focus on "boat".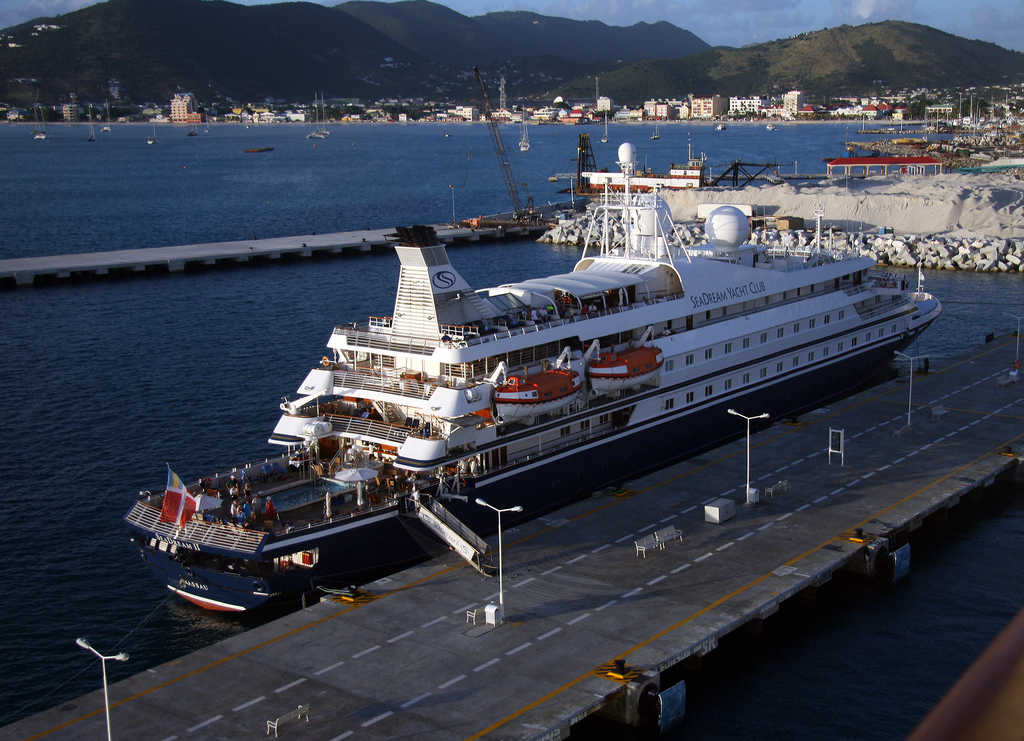
Focused at select_region(204, 114, 210, 133).
